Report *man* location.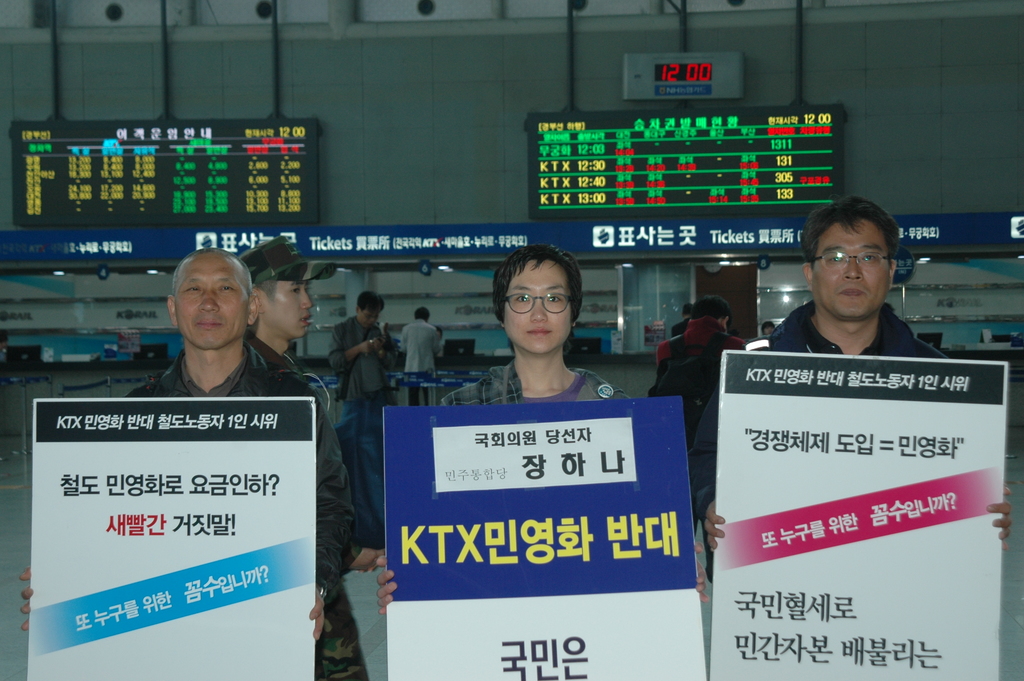
Report: select_region(328, 289, 387, 546).
